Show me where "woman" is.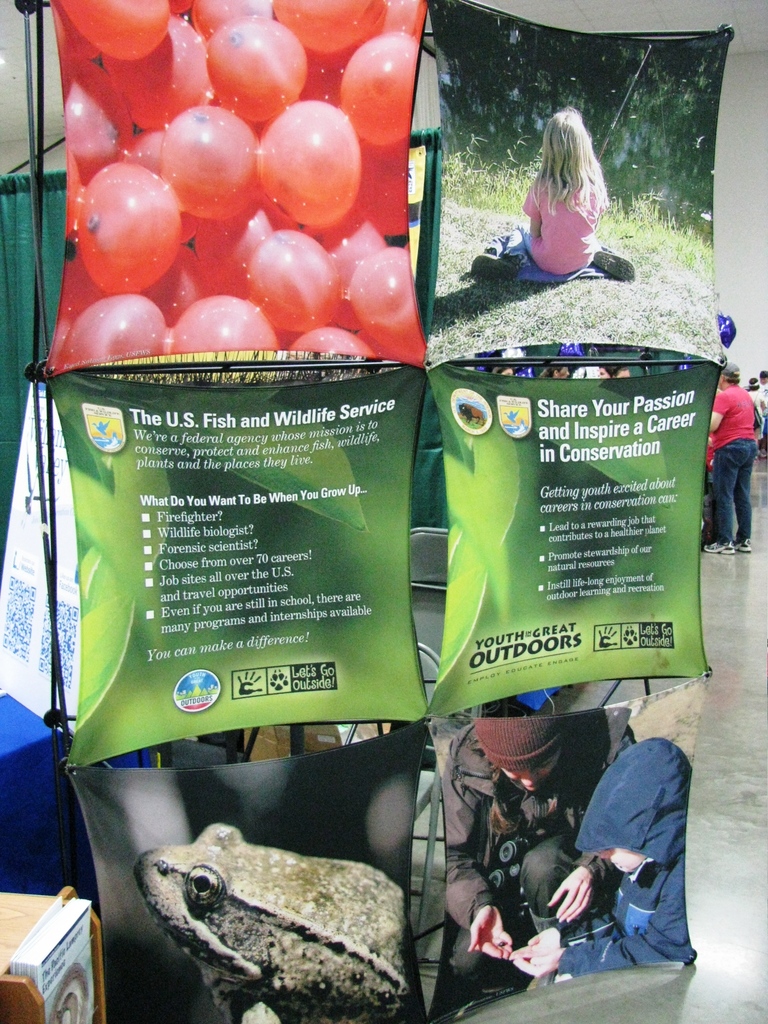
"woman" is at x1=495 y1=364 x2=516 y2=376.
